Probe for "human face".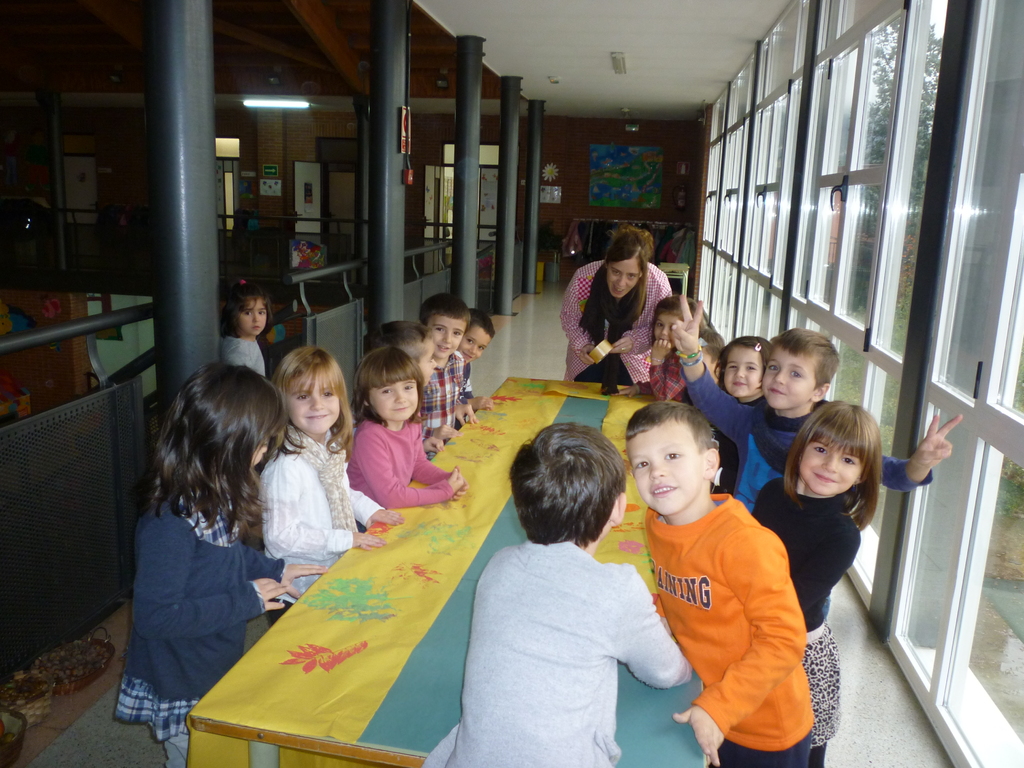
Probe result: rect(428, 318, 463, 362).
